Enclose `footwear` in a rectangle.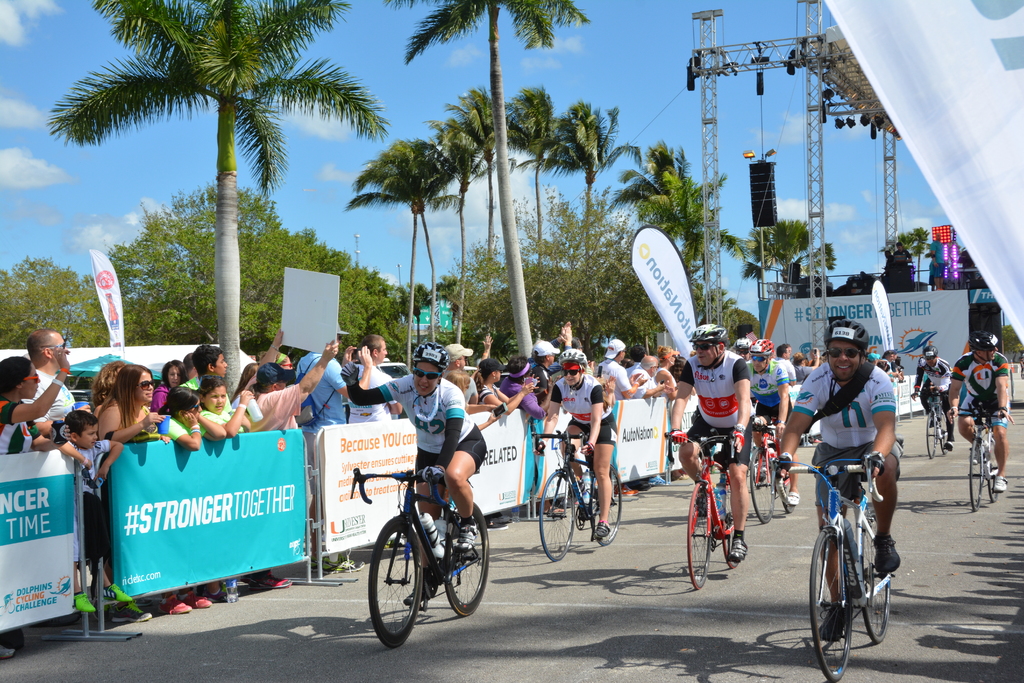
bbox=[728, 539, 744, 564].
